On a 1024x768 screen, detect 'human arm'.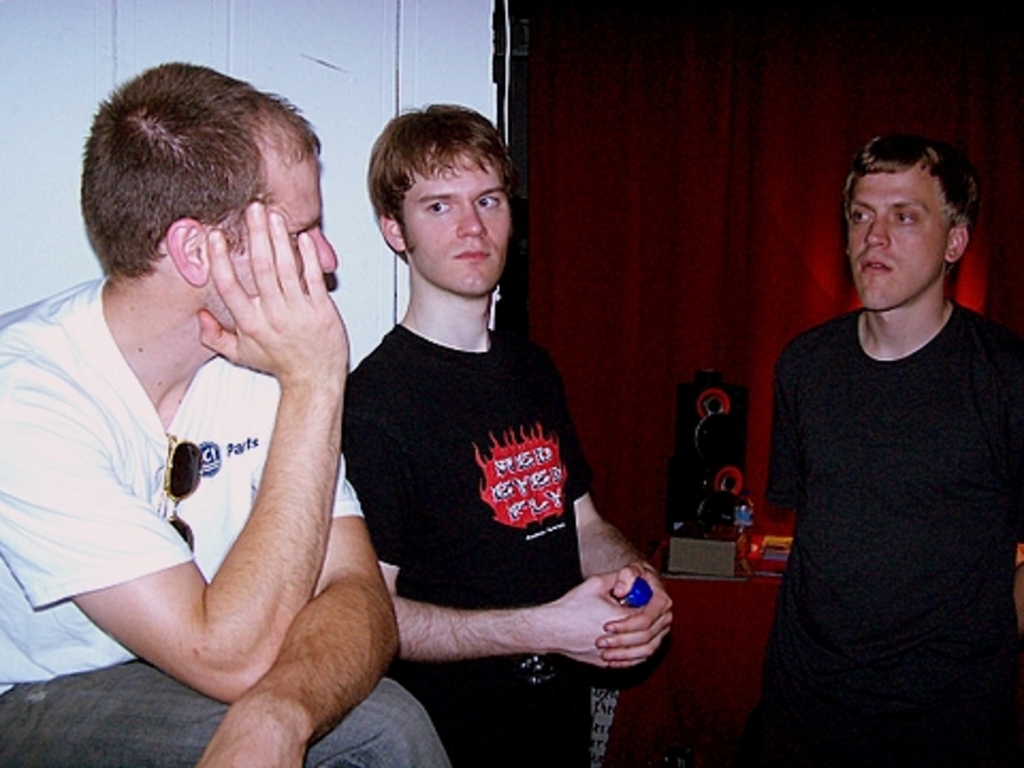
left=996, top=307, right=1022, bottom=576.
